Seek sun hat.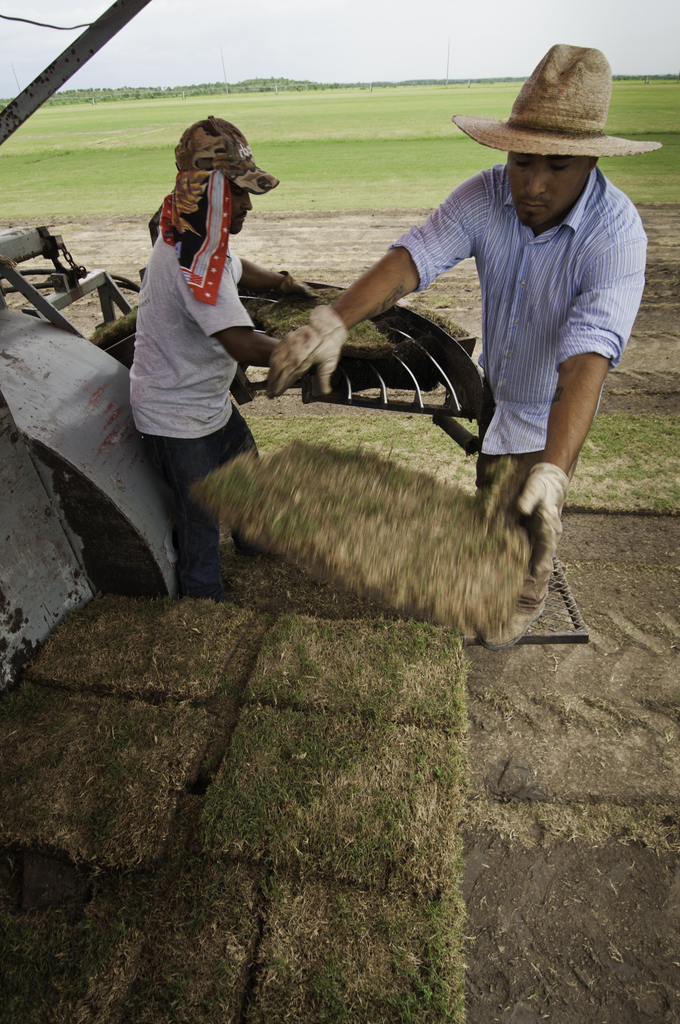
crop(174, 116, 282, 200).
